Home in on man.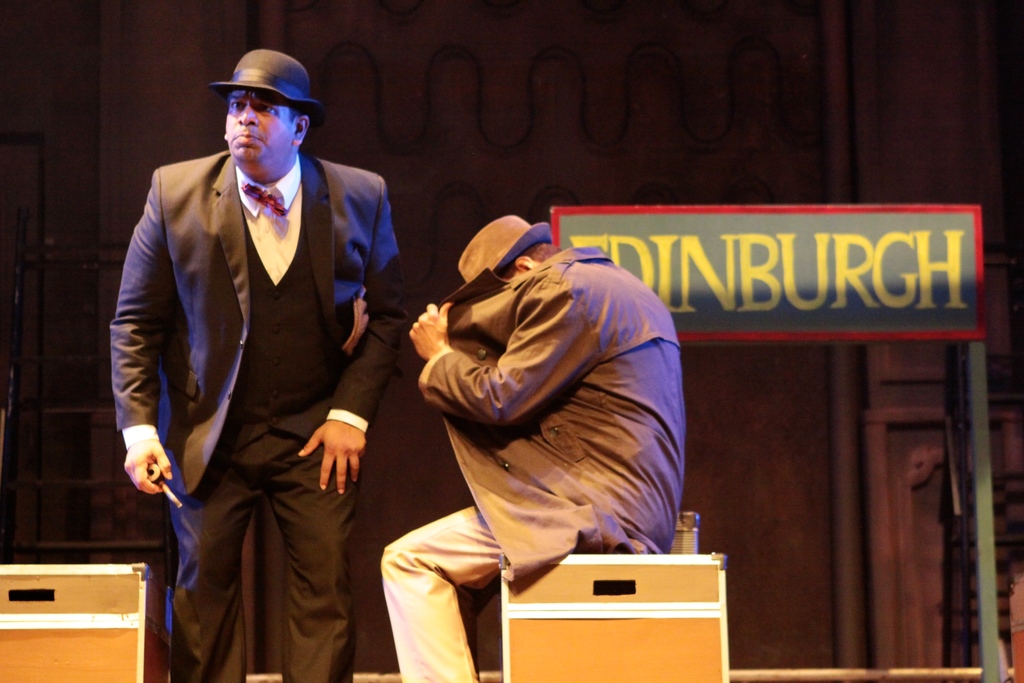
Homed in at [left=108, top=49, right=407, bottom=682].
